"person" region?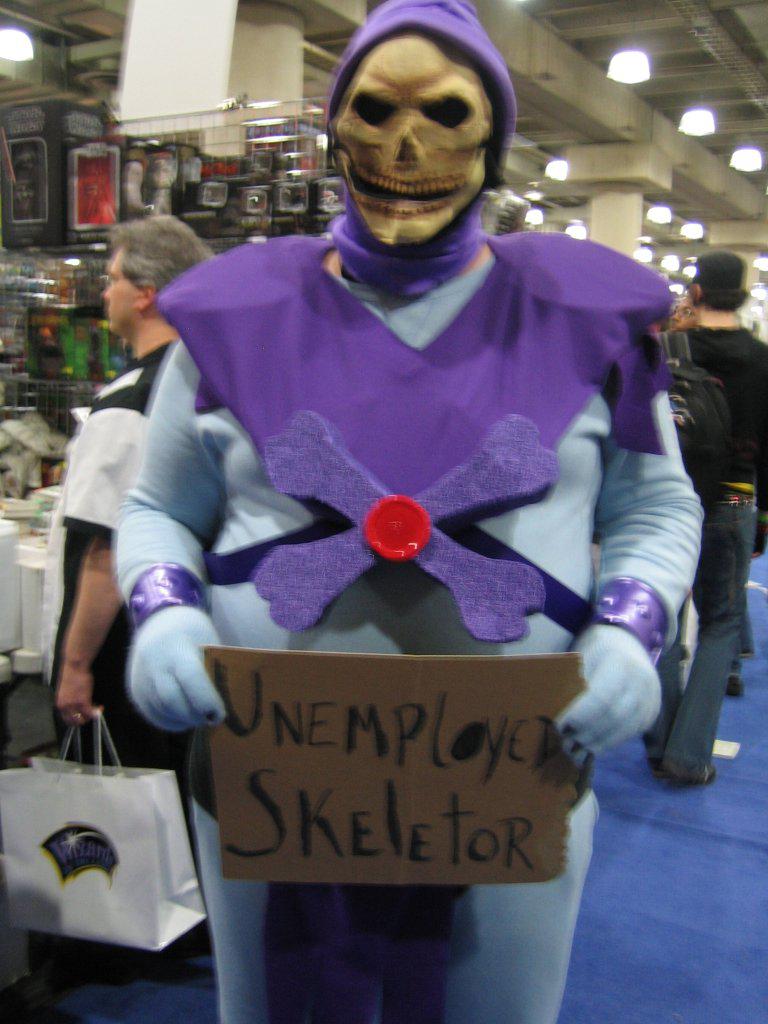
bbox=(652, 244, 767, 796)
